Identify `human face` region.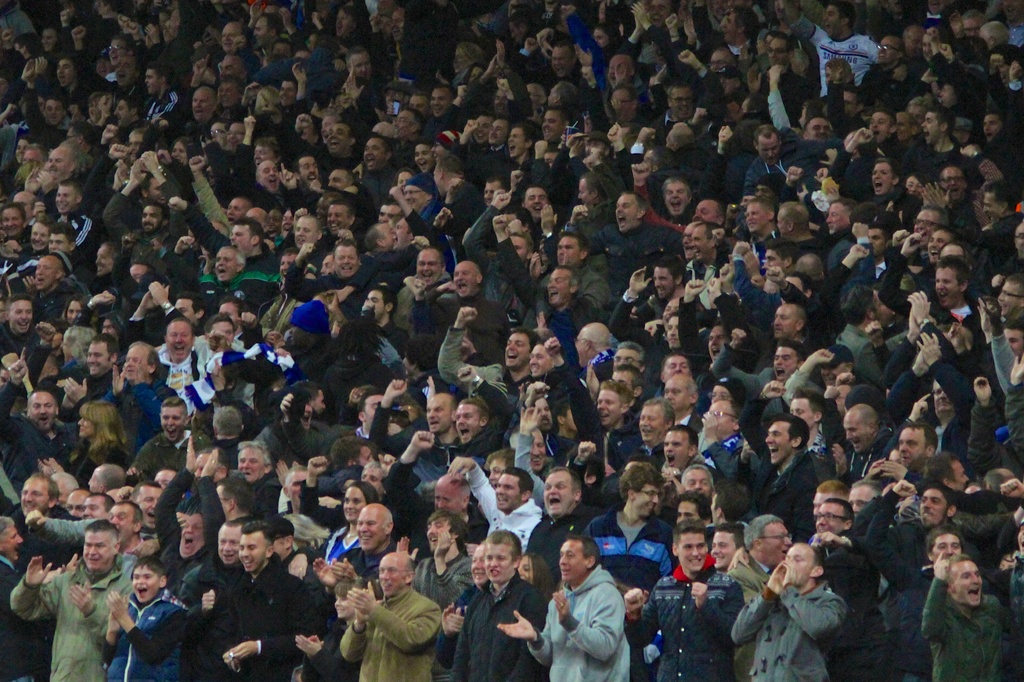
Region: 136 486 162 524.
